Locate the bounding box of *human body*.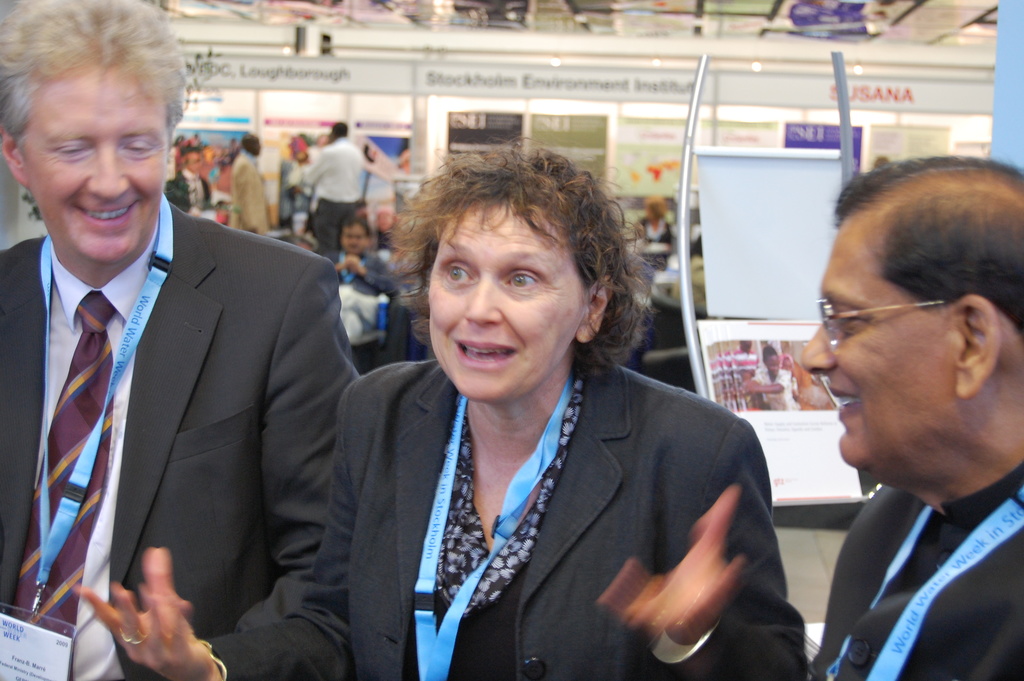
Bounding box: 79, 354, 810, 680.
